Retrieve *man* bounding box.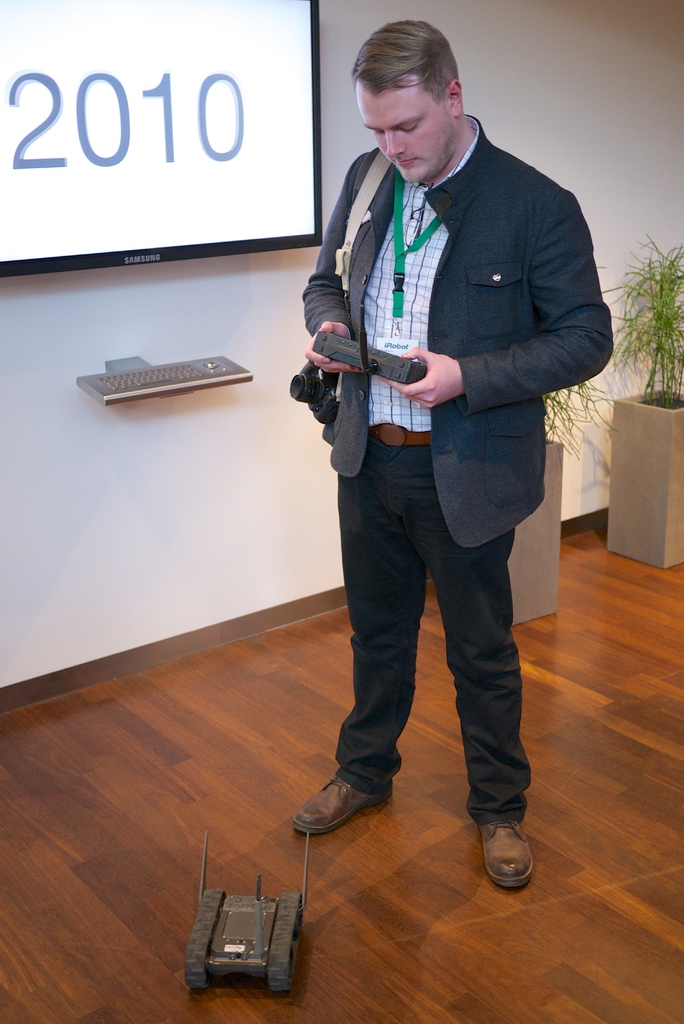
Bounding box: rect(288, 29, 596, 856).
